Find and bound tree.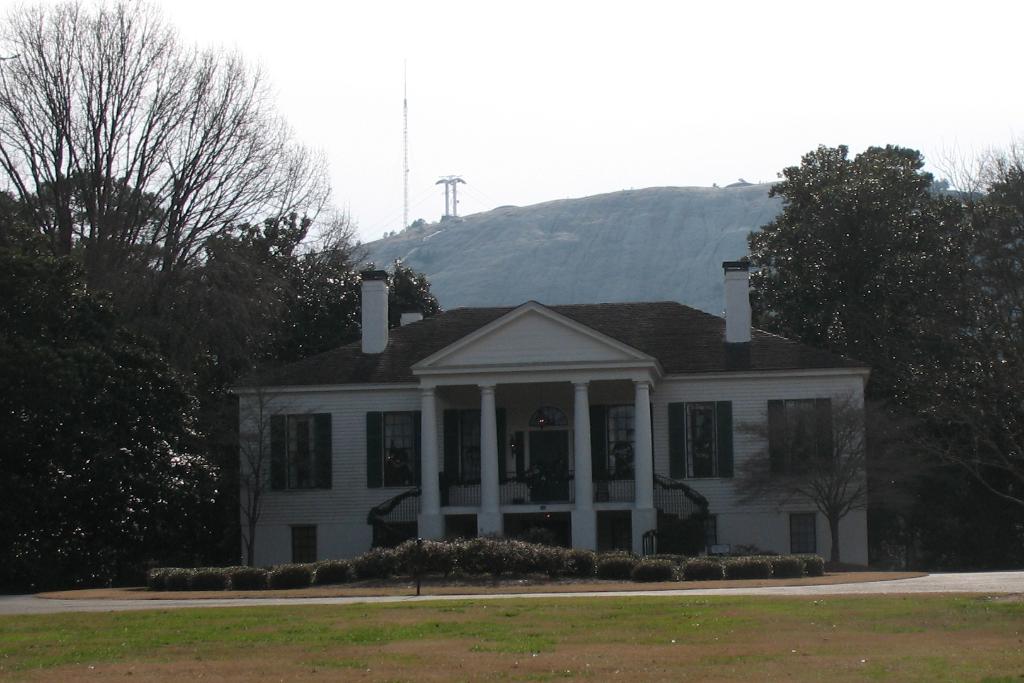
Bound: <region>927, 126, 1023, 515</region>.
